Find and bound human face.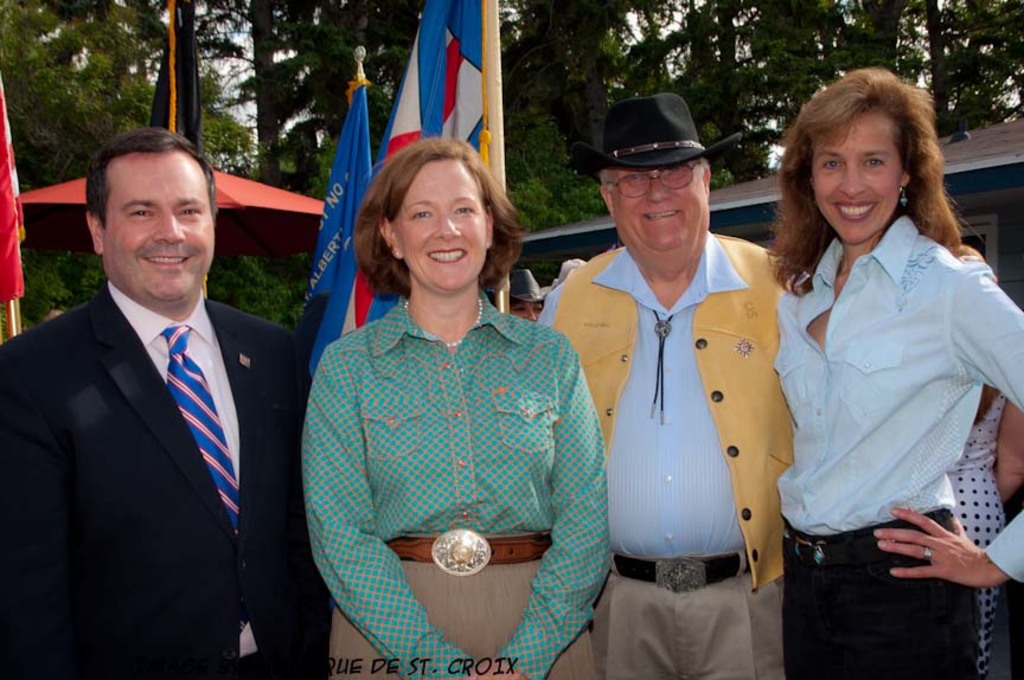
Bound: bbox(395, 161, 488, 287).
